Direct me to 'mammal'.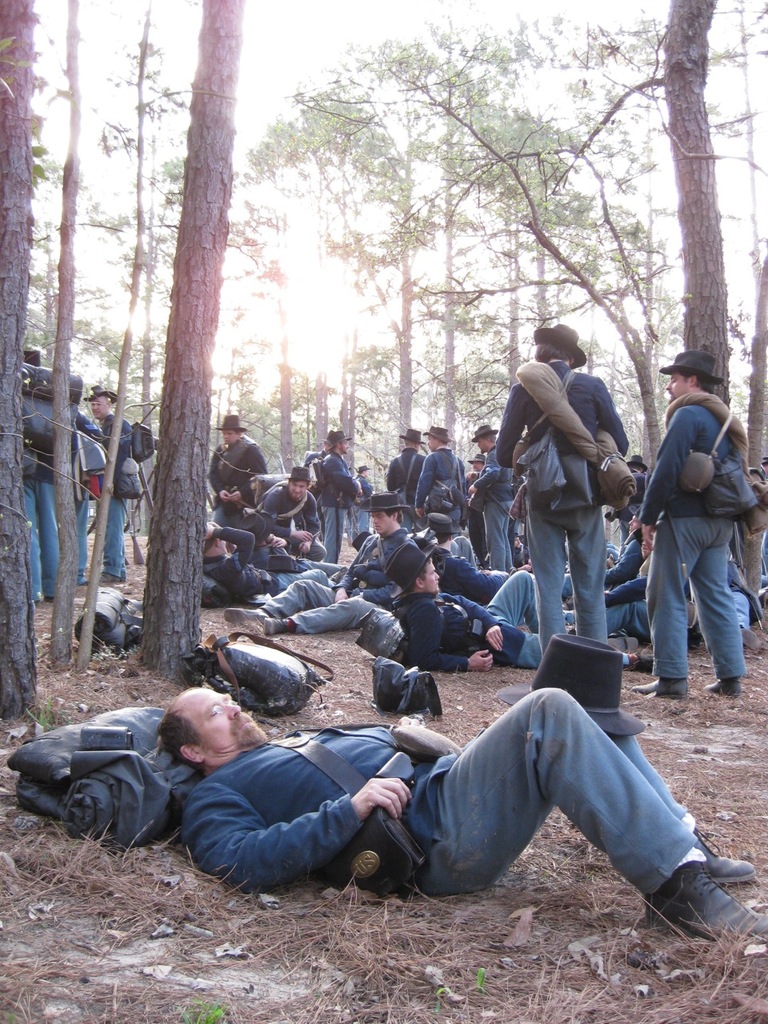
Direction: {"x1": 72, "y1": 406, "x2": 103, "y2": 586}.
